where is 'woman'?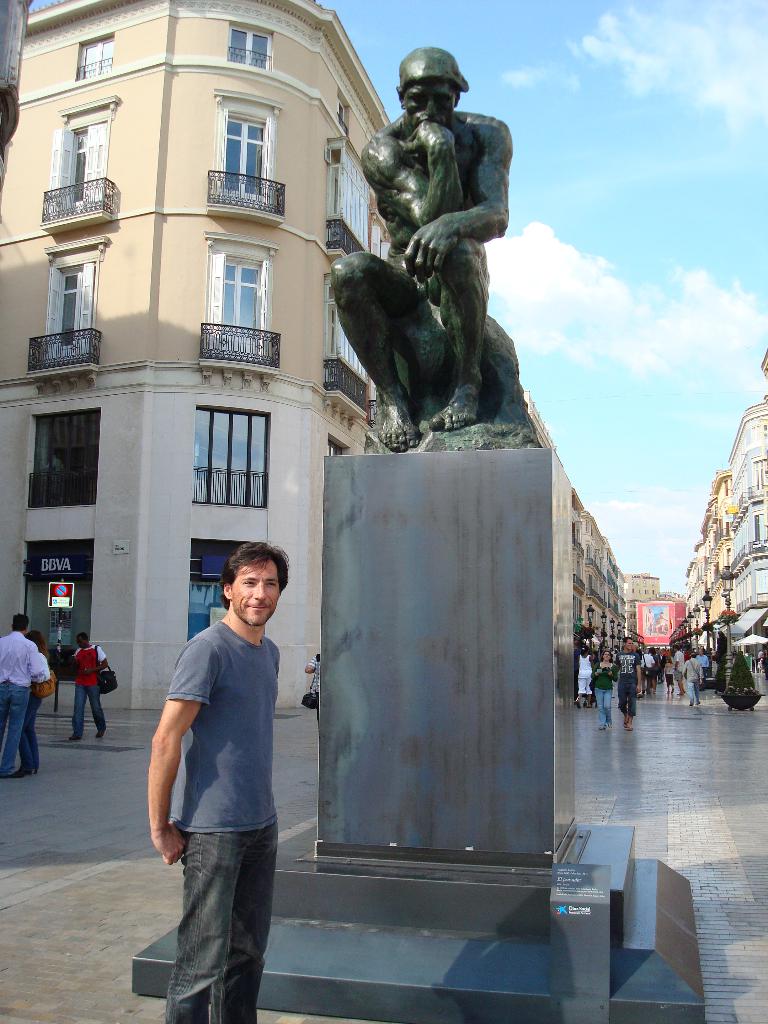
10,632,55,775.
